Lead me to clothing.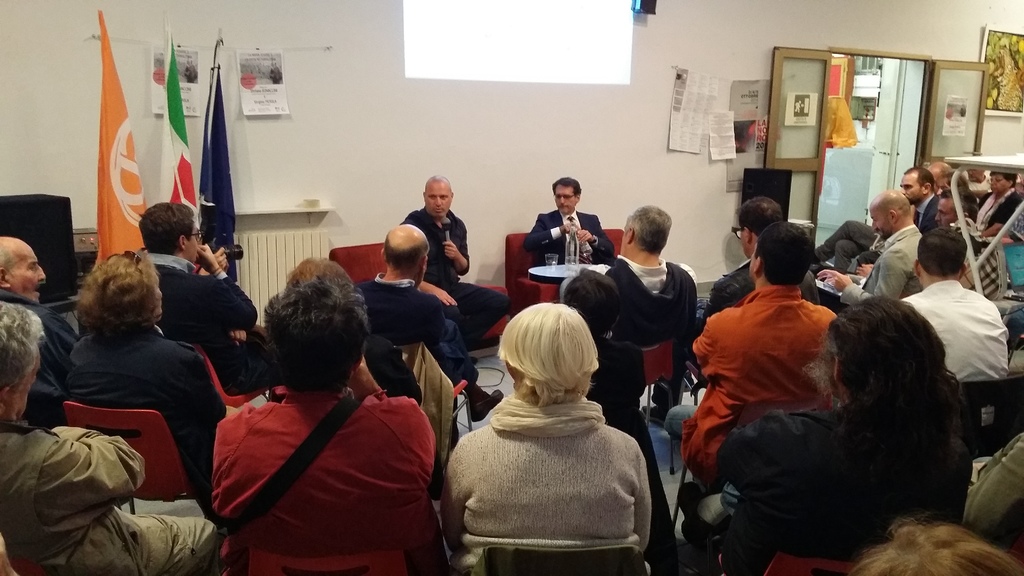
Lead to (910,274,1015,403).
